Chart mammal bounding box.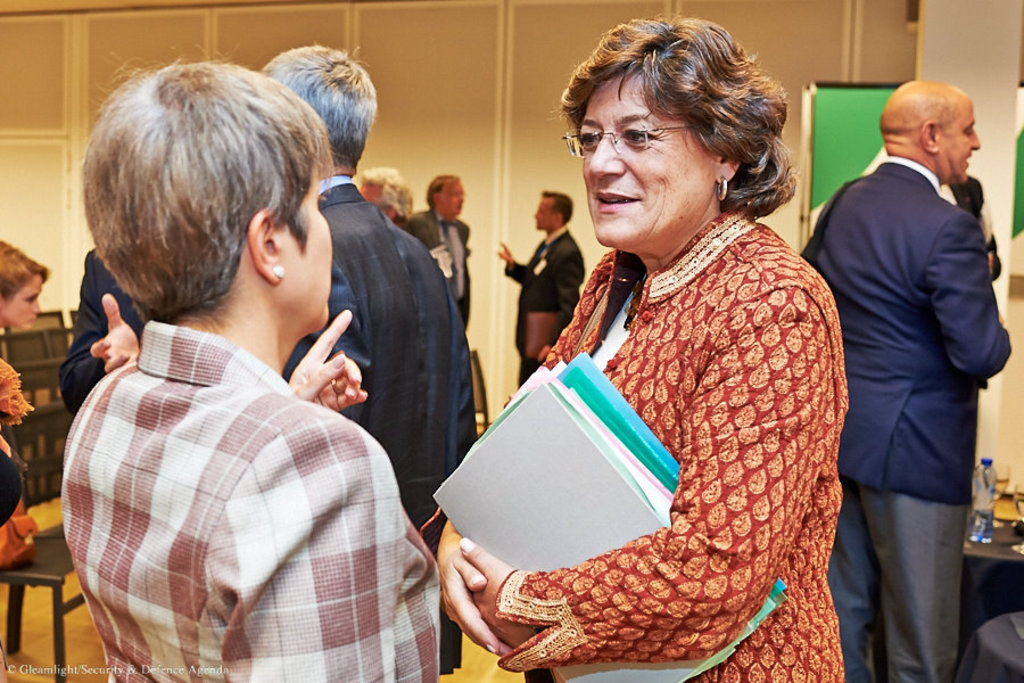
Charted: (left=437, top=16, right=851, bottom=682).
